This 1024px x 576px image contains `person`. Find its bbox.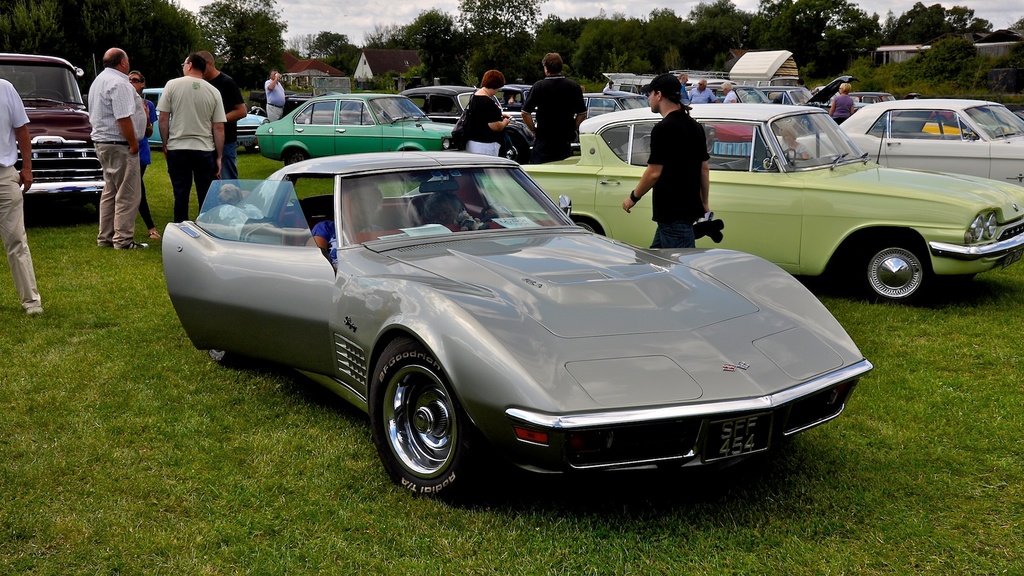
x1=0 y1=77 x2=45 y2=318.
